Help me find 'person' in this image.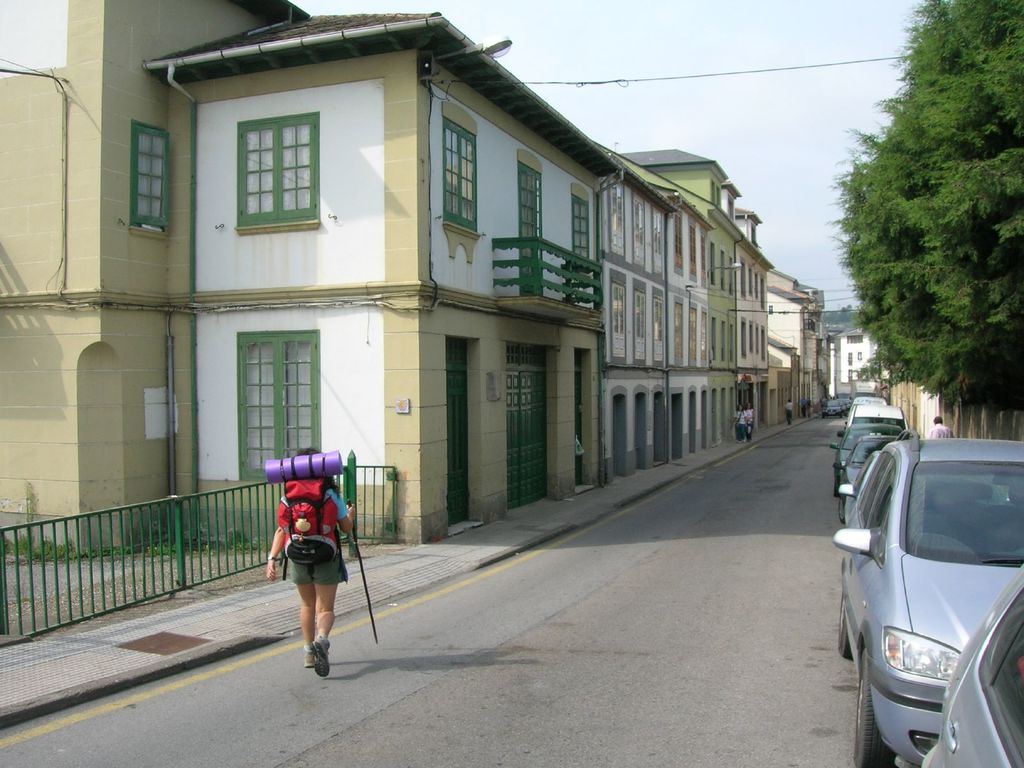
Found it: detection(742, 402, 753, 443).
